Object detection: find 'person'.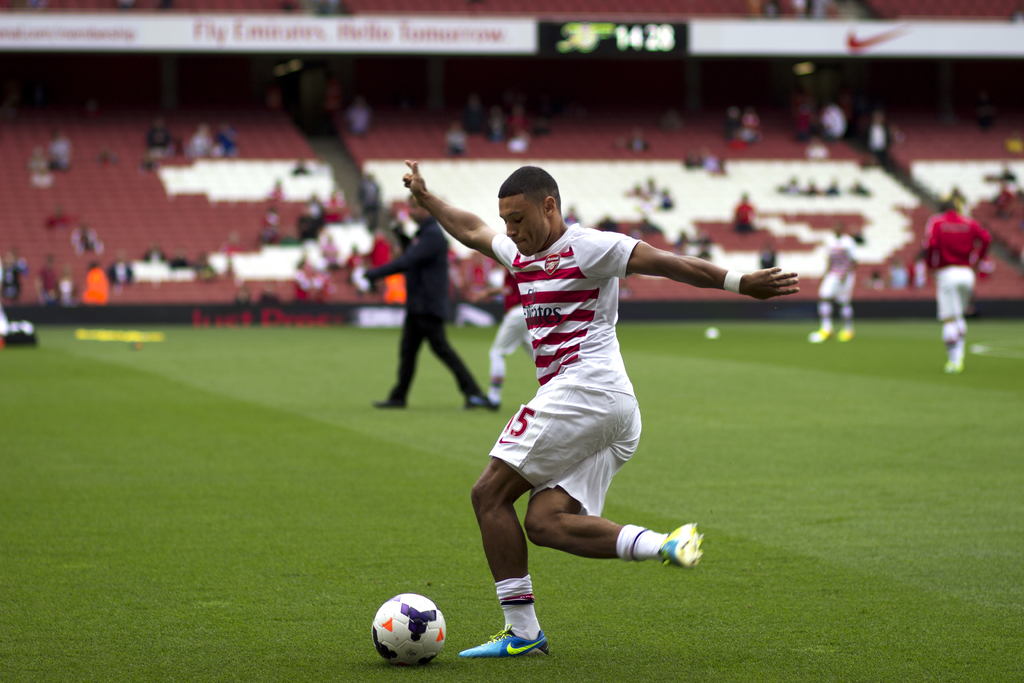
l=374, t=183, r=474, b=425.
